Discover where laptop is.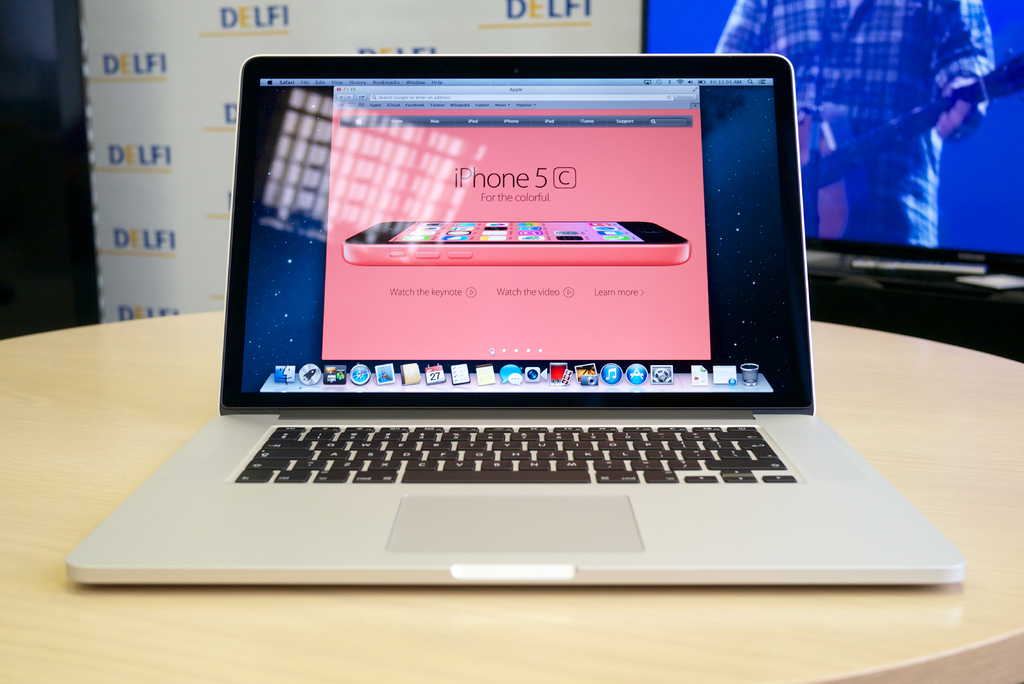
Discovered at bbox=(47, 51, 961, 616).
